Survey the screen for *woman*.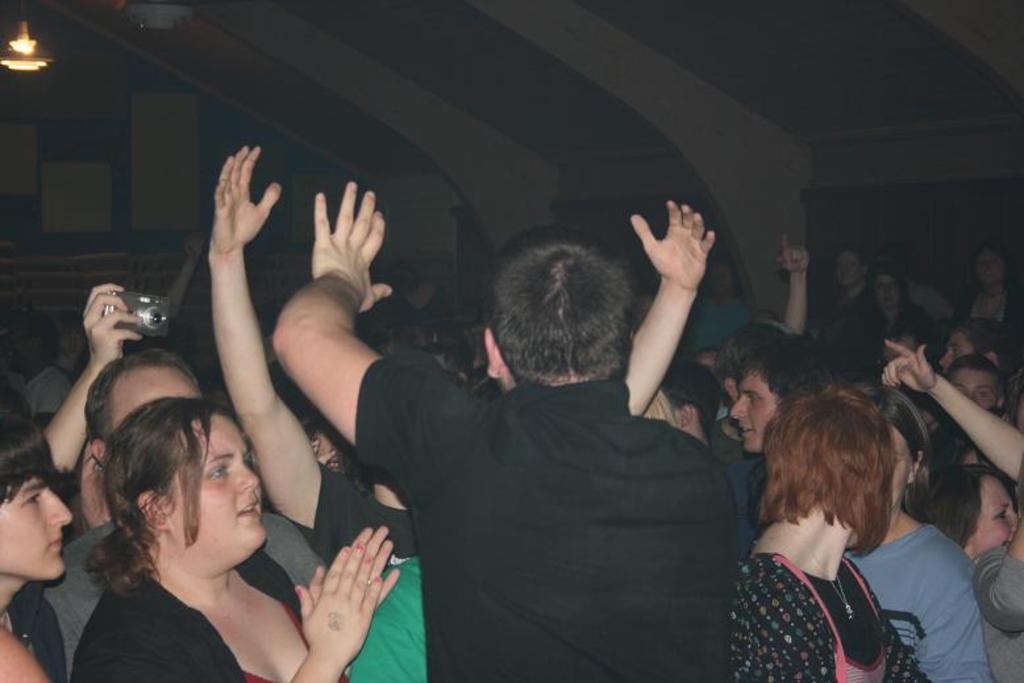
Survey found: box=[836, 384, 994, 682].
